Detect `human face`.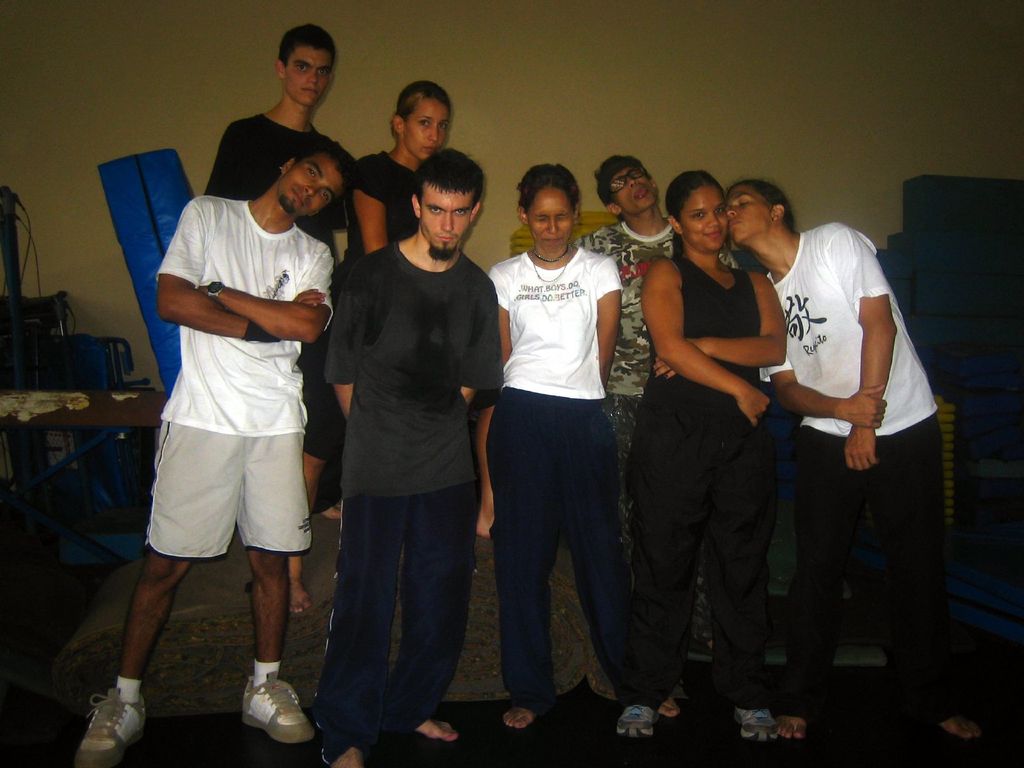
Detected at 678:184:728:249.
